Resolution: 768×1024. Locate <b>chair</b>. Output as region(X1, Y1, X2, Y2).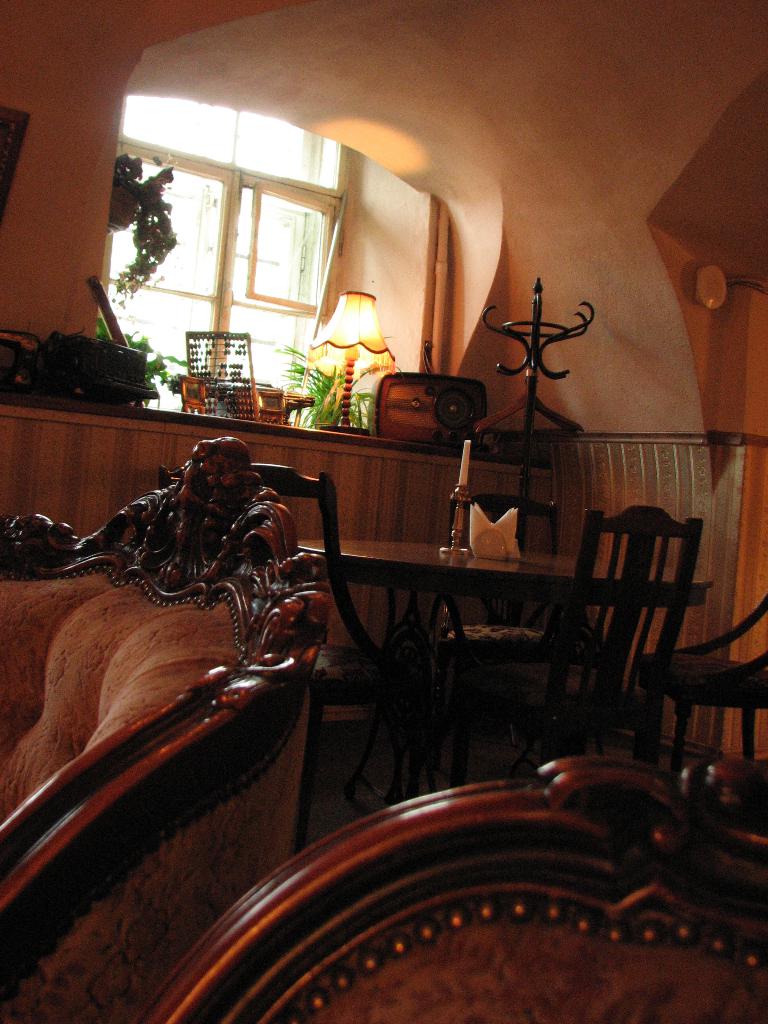
region(0, 438, 333, 1023).
